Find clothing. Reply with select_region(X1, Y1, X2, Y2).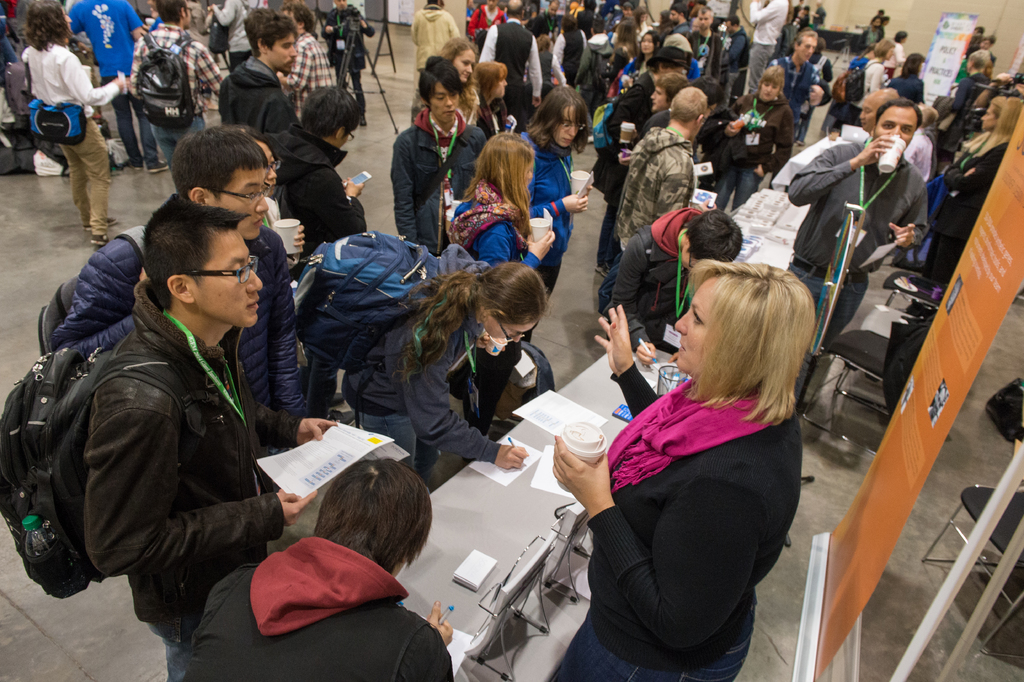
select_region(29, 40, 122, 231).
